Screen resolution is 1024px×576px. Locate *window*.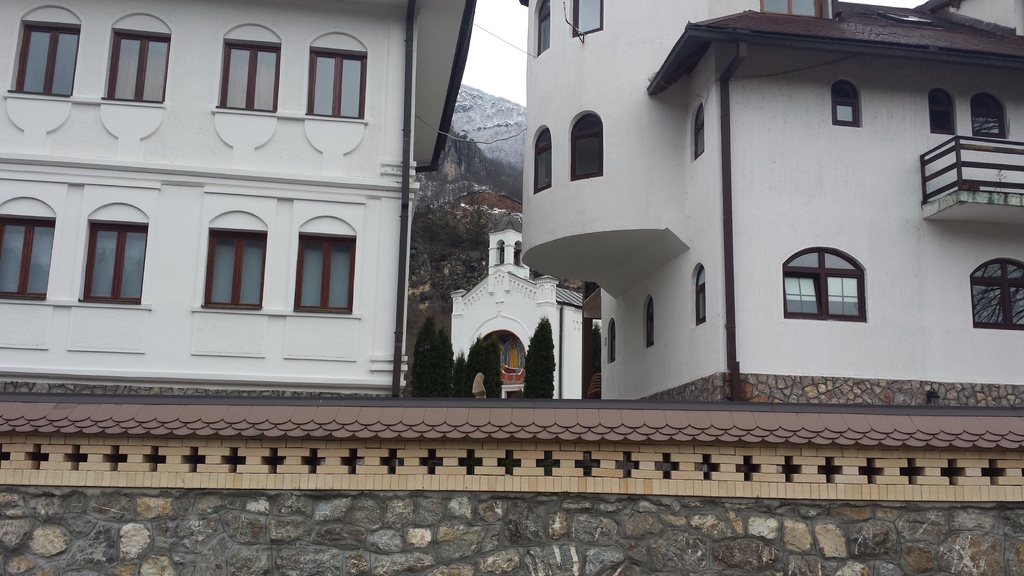
BBox(926, 91, 961, 131).
